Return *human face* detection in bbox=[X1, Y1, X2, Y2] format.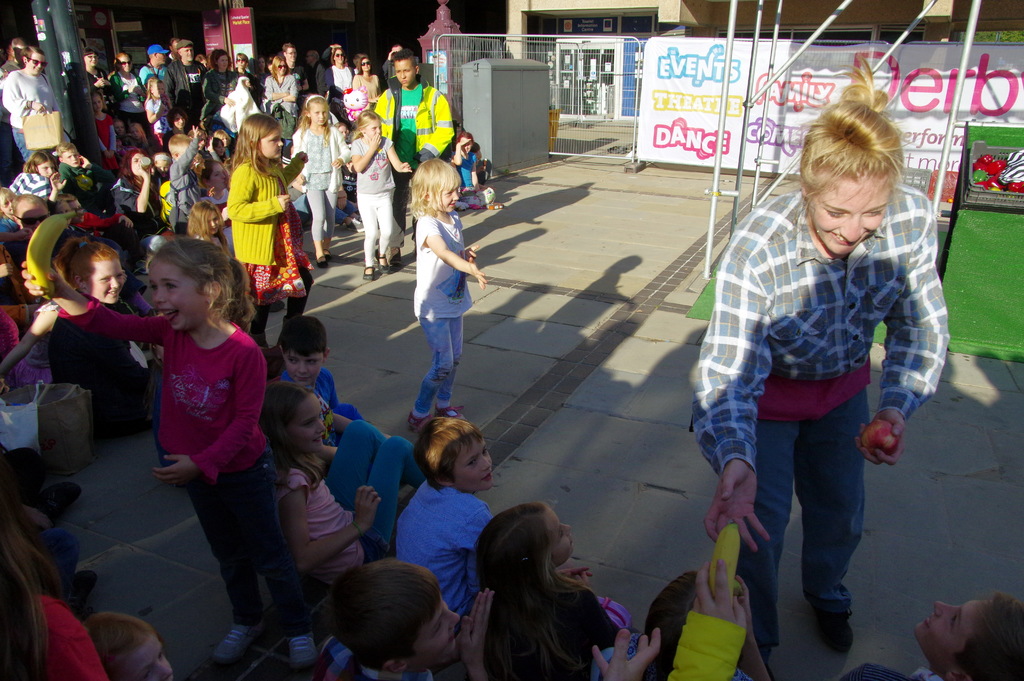
bbox=[431, 164, 460, 214].
